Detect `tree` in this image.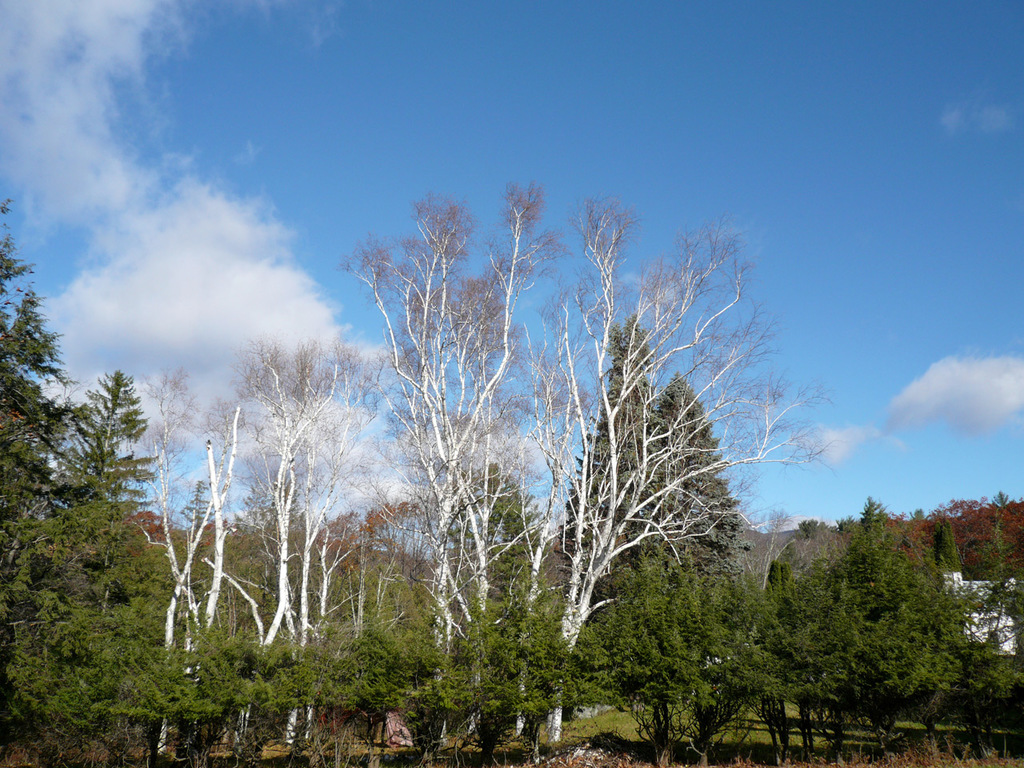
Detection: BBox(786, 552, 856, 767).
